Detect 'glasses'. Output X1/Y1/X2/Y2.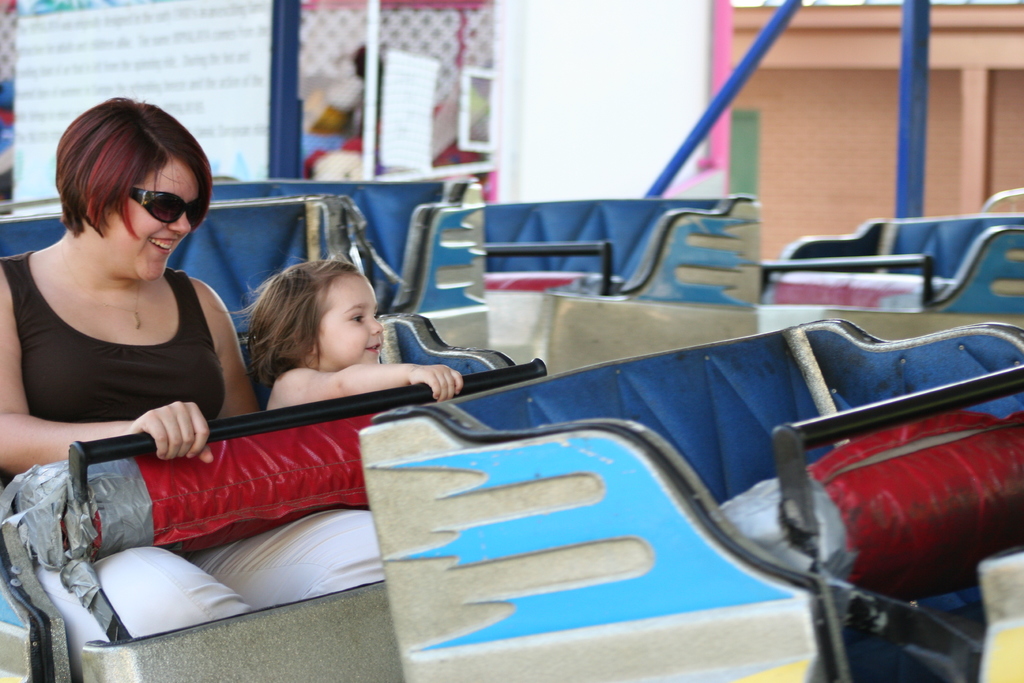
125/186/205/232.
